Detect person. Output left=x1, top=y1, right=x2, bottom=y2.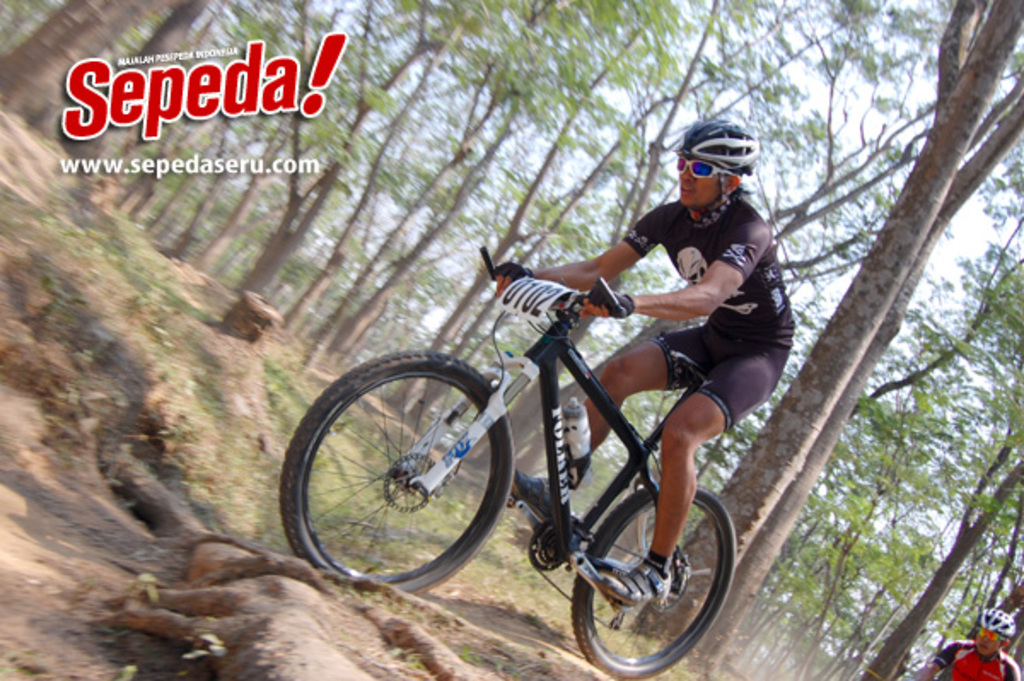
left=490, top=116, right=797, bottom=602.
